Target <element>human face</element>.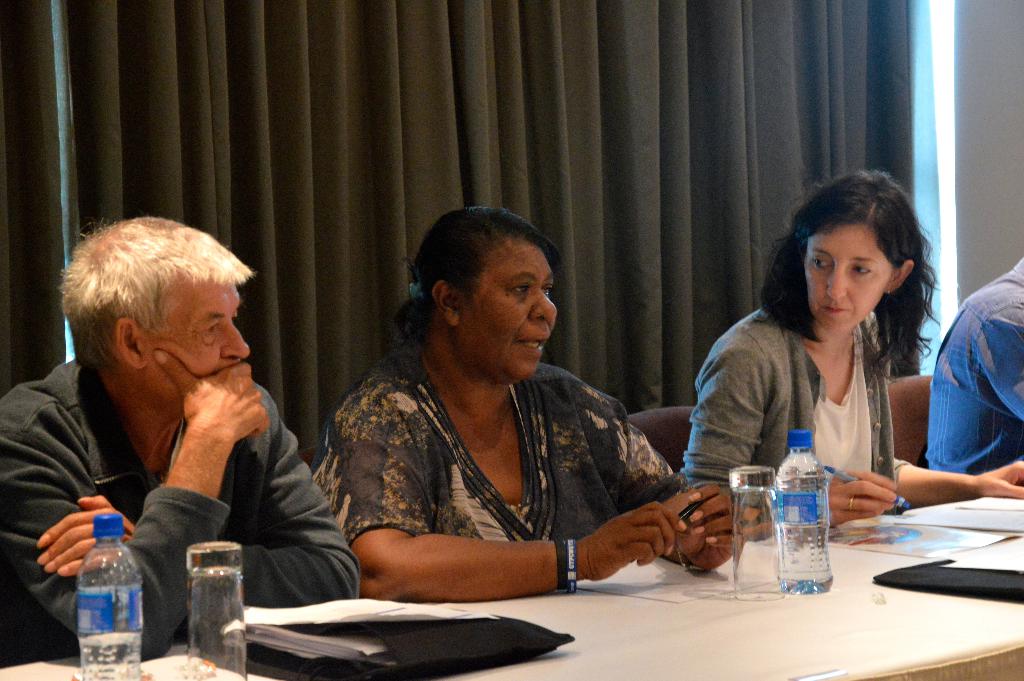
Target region: 138/270/251/408.
